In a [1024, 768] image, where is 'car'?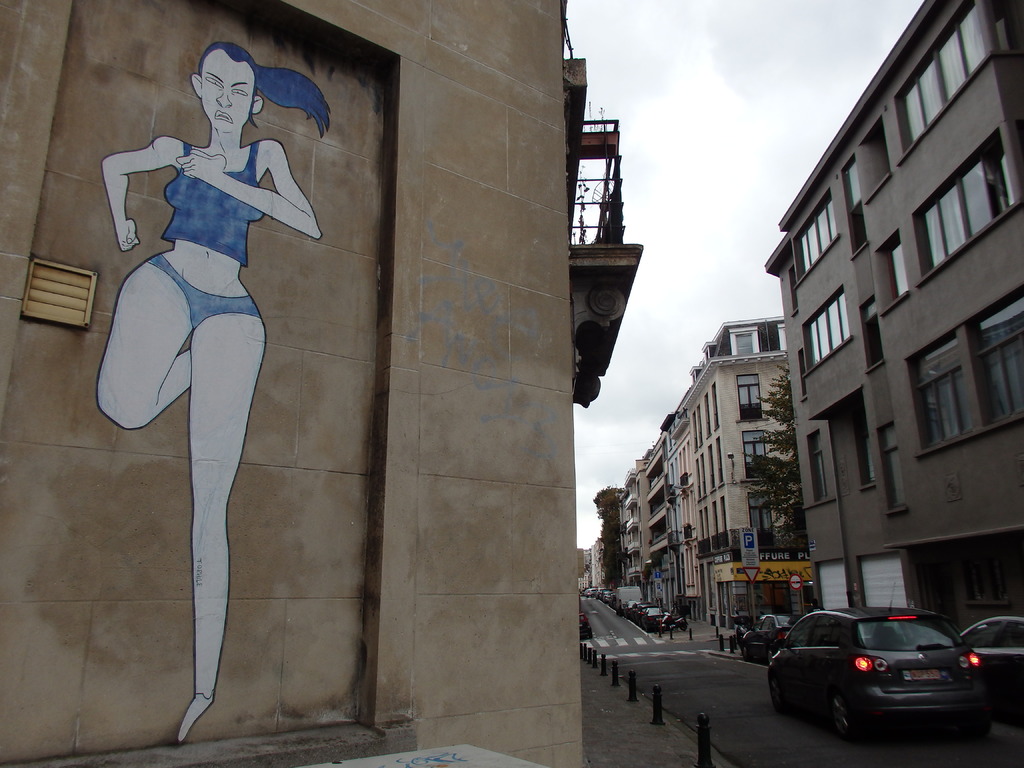
crop(581, 584, 595, 595).
